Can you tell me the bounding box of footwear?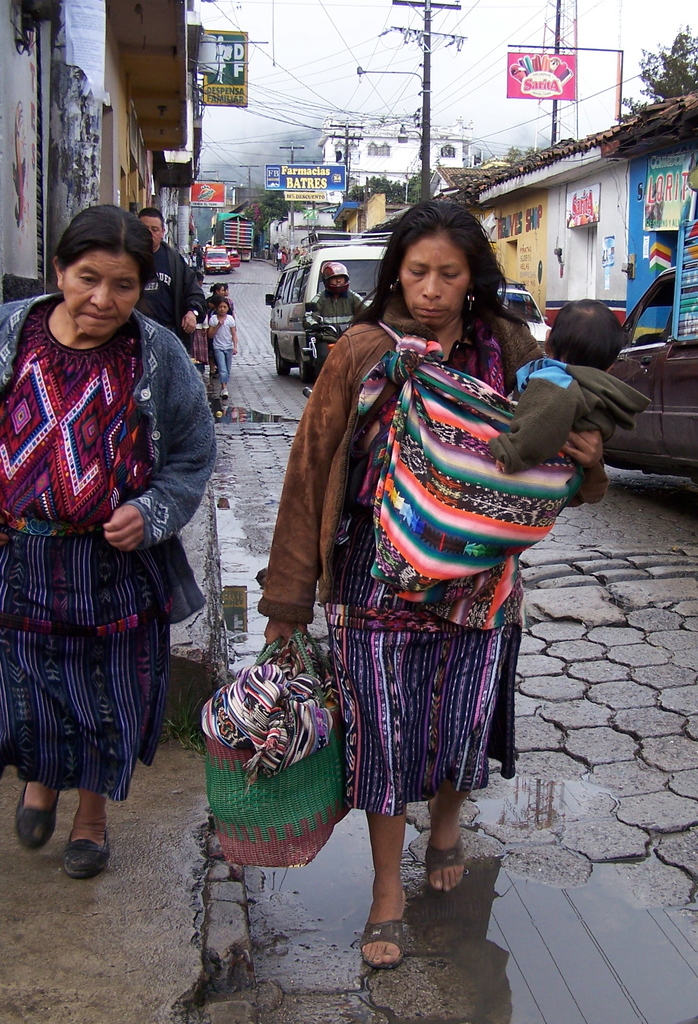
crop(363, 872, 414, 974).
